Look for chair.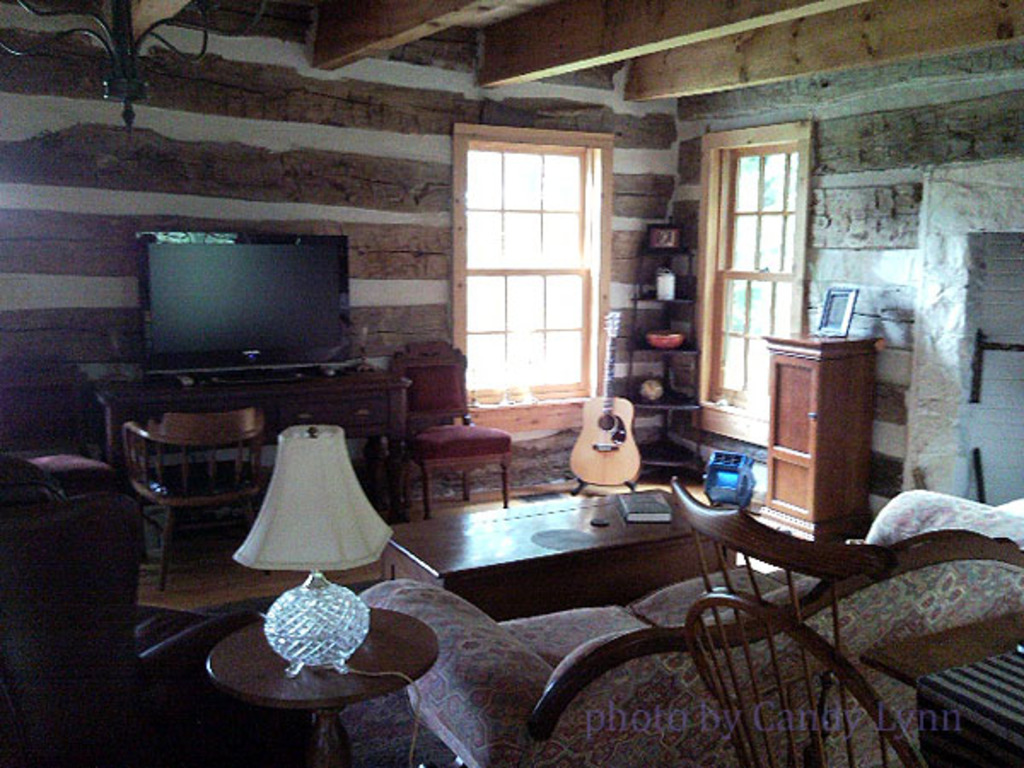
Found: [118, 408, 270, 597].
